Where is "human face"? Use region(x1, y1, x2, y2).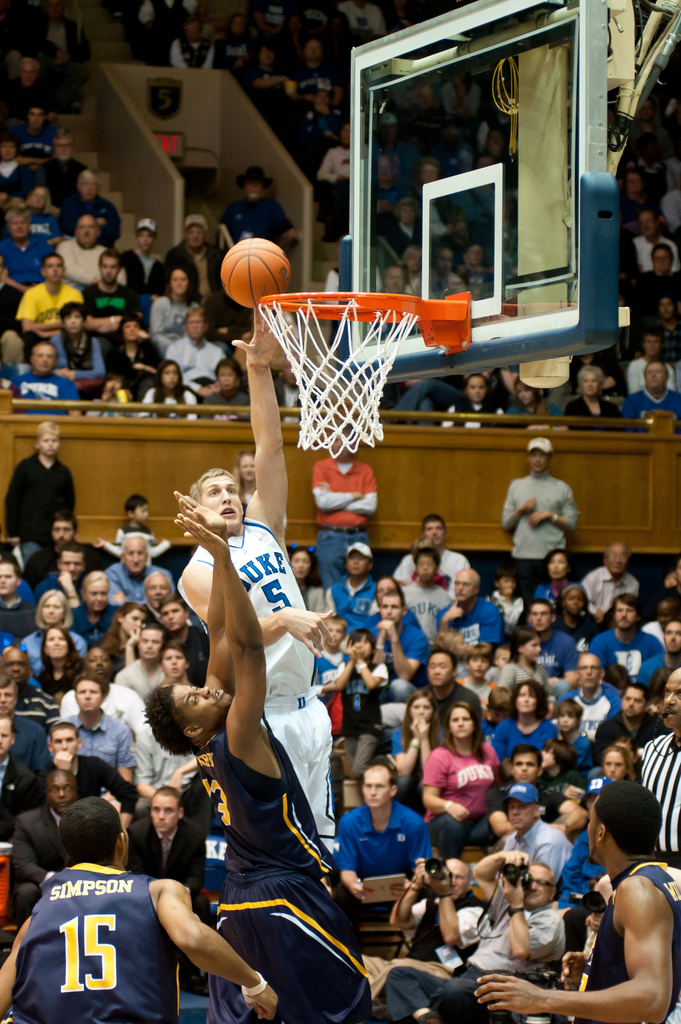
region(604, 748, 625, 783).
